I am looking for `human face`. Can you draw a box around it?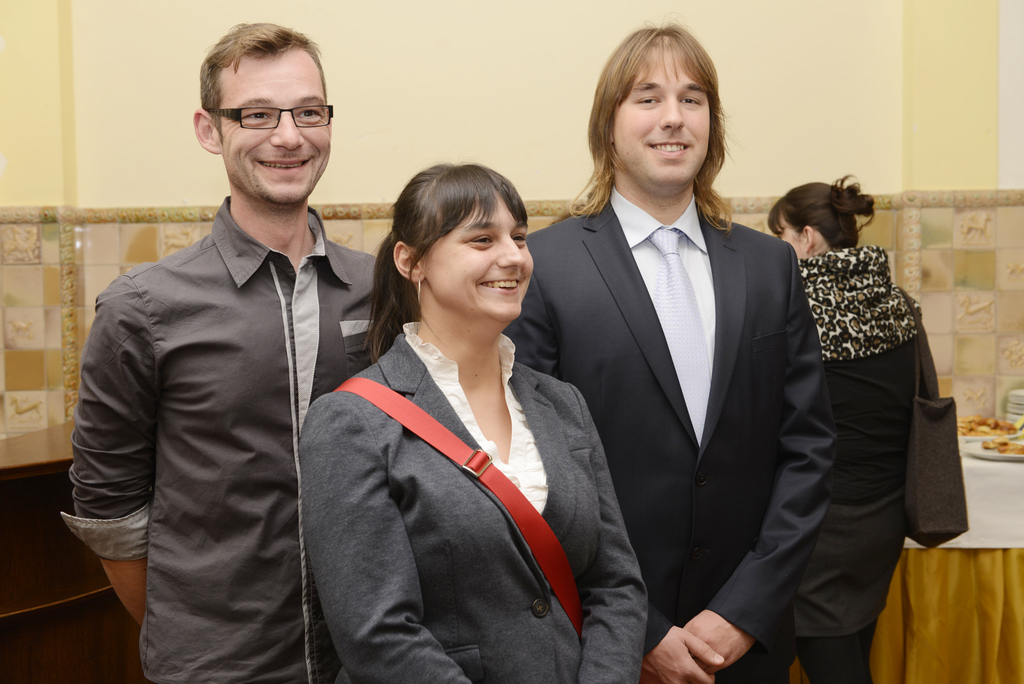
Sure, the bounding box is bbox=[611, 42, 713, 195].
